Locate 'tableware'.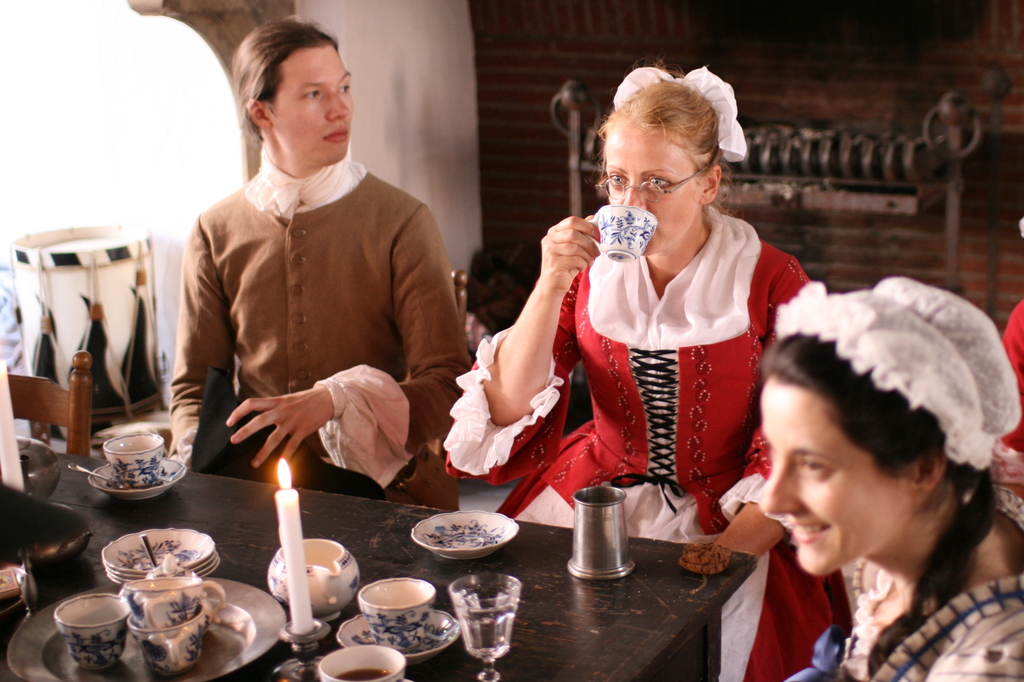
Bounding box: locate(358, 578, 434, 646).
